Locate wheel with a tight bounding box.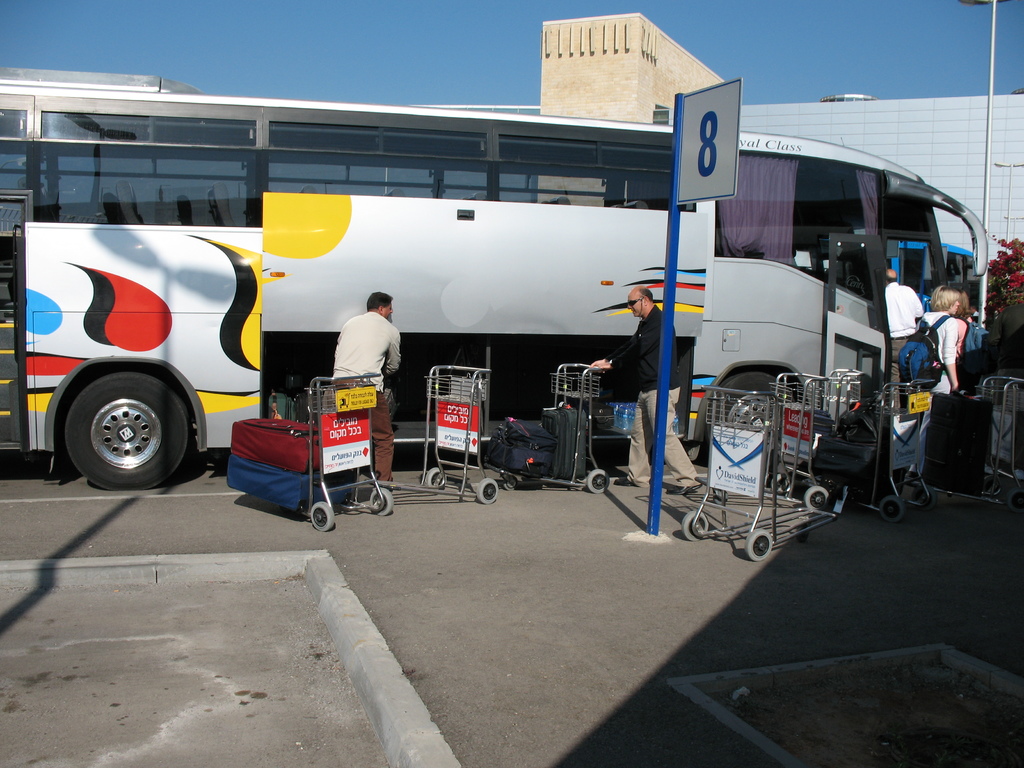
<region>423, 465, 445, 491</region>.
